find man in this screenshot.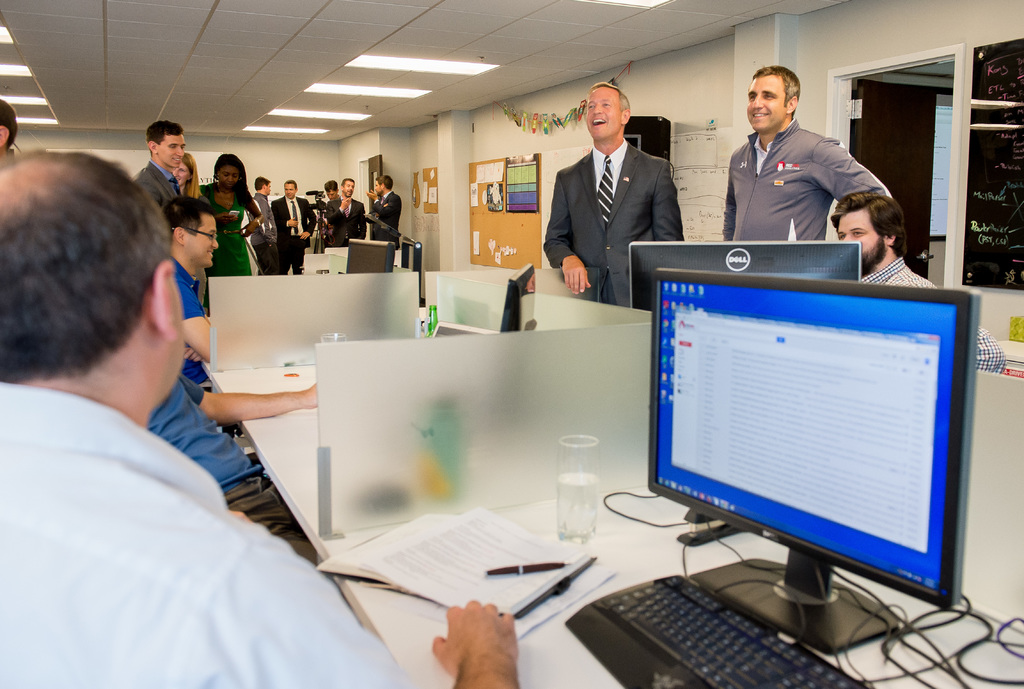
The bounding box for man is {"left": 250, "top": 168, "right": 278, "bottom": 284}.
